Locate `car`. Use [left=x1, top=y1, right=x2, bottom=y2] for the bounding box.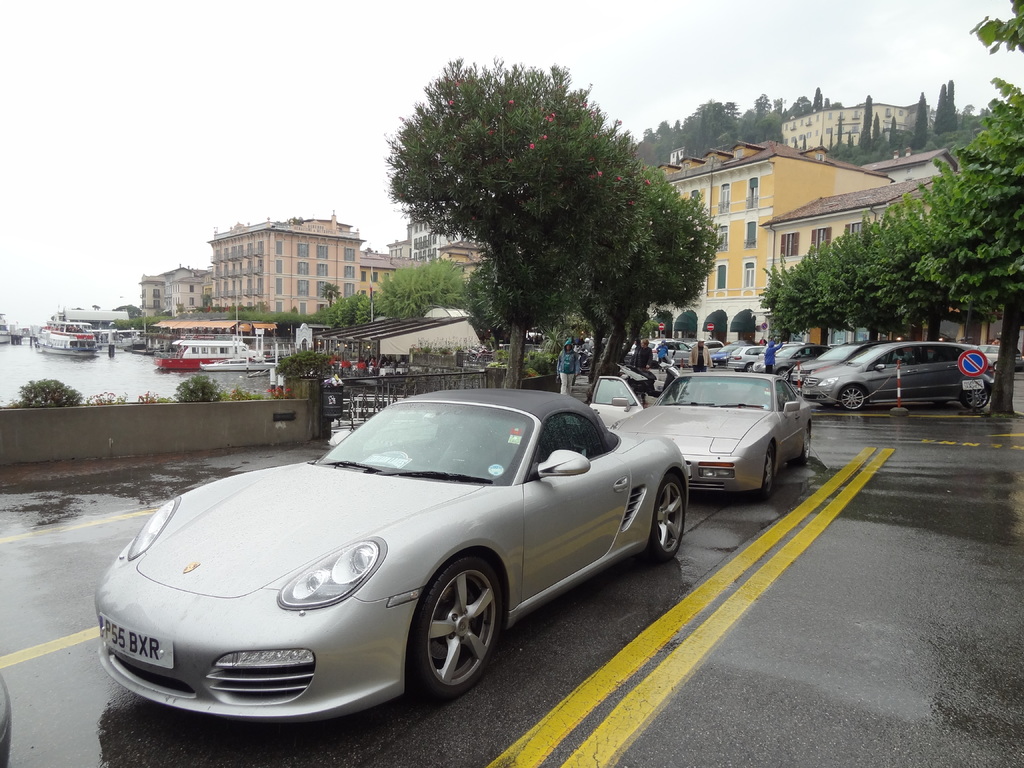
[left=656, top=372, right=810, bottom=499].
